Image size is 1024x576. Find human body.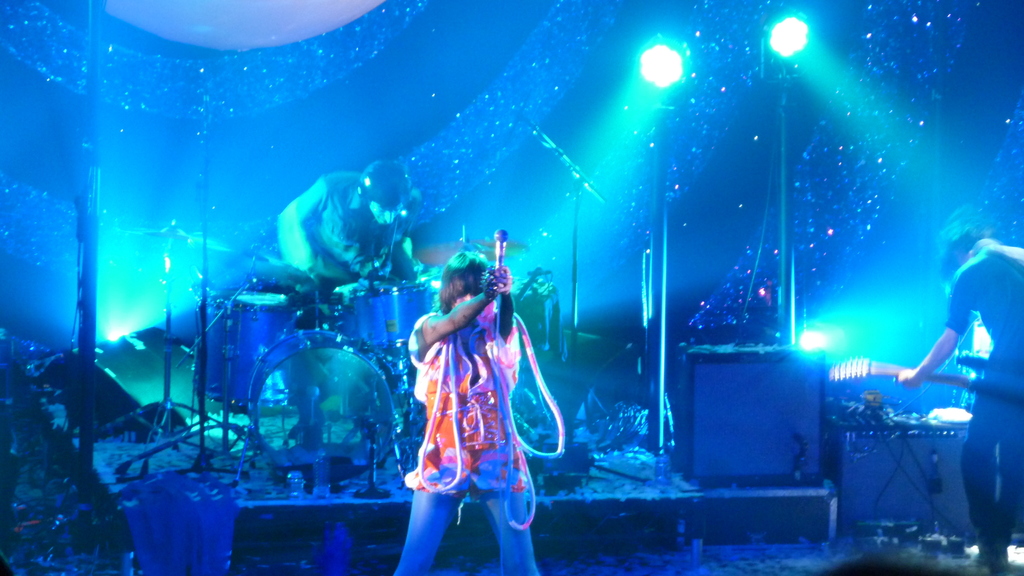
<bbox>897, 218, 1023, 566</bbox>.
